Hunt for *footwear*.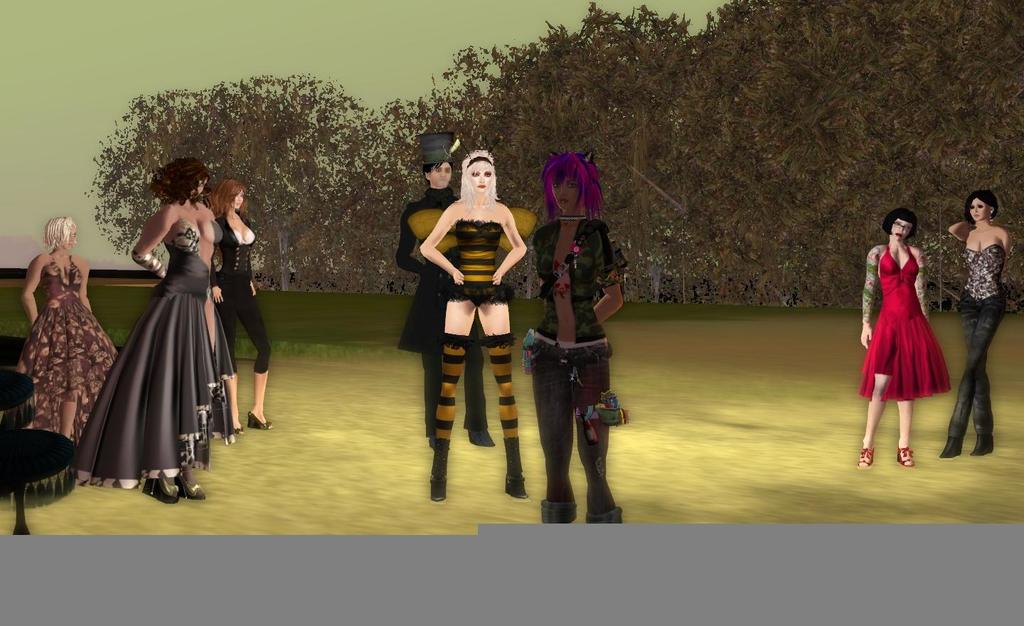
Hunted down at locate(247, 408, 279, 433).
